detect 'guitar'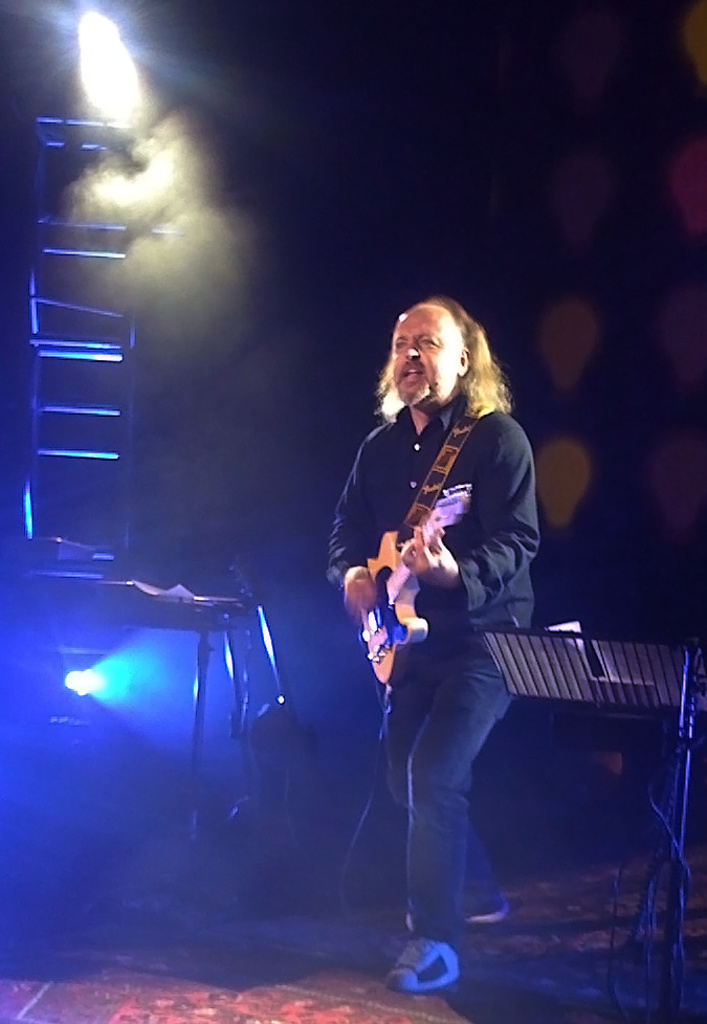
box(237, 550, 352, 912)
